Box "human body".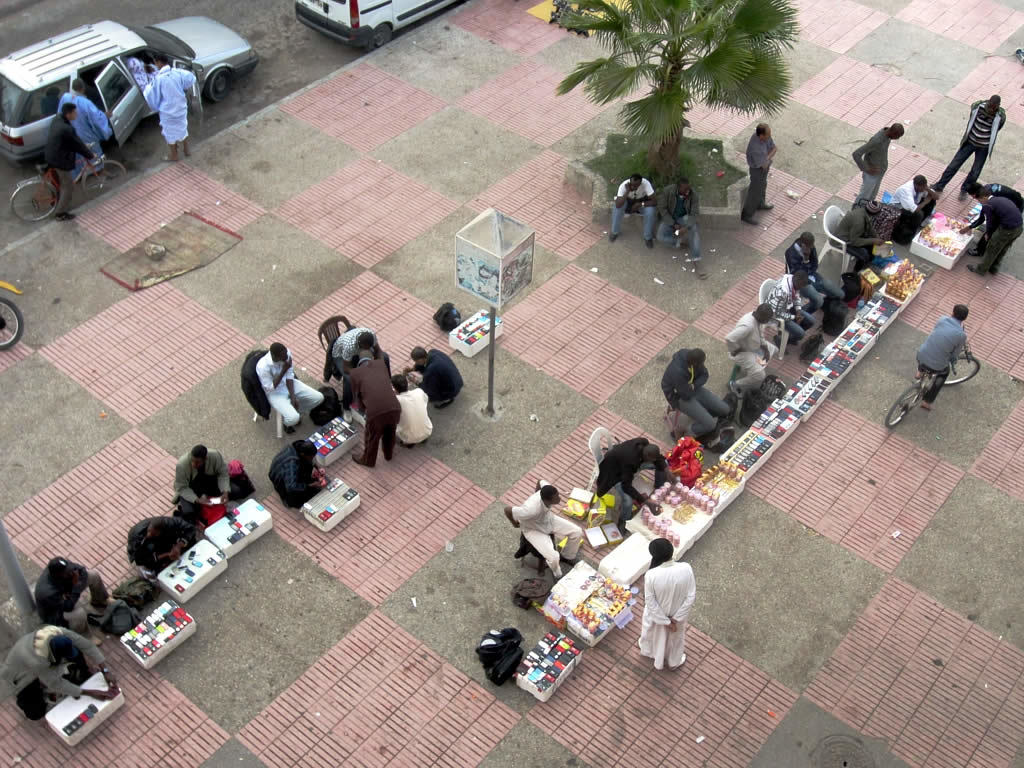
bbox=[849, 125, 888, 201].
